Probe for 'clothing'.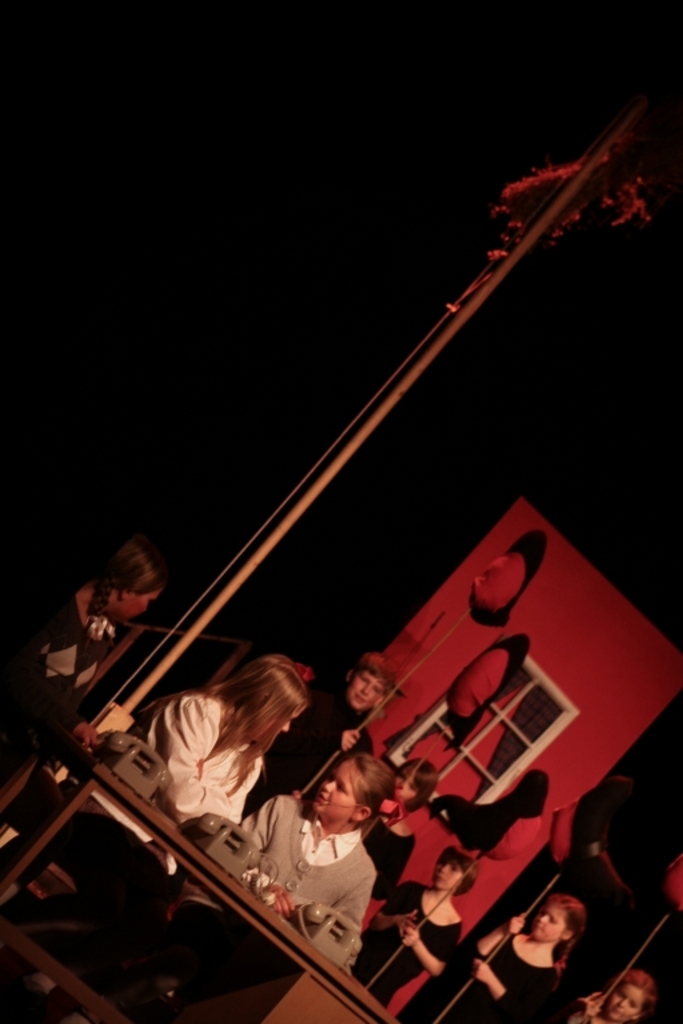
Probe result: bbox=(63, 783, 355, 1023).
